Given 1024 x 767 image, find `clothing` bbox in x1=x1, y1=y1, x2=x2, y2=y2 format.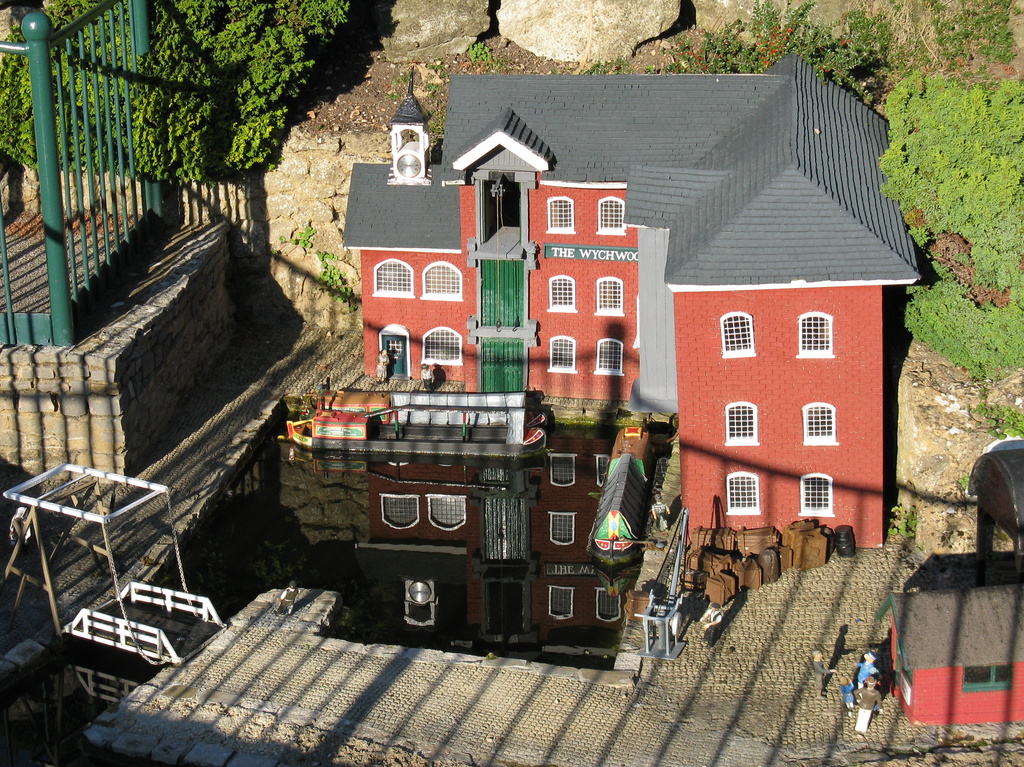
x1=848, y1=686, x2=884, y2=710.
